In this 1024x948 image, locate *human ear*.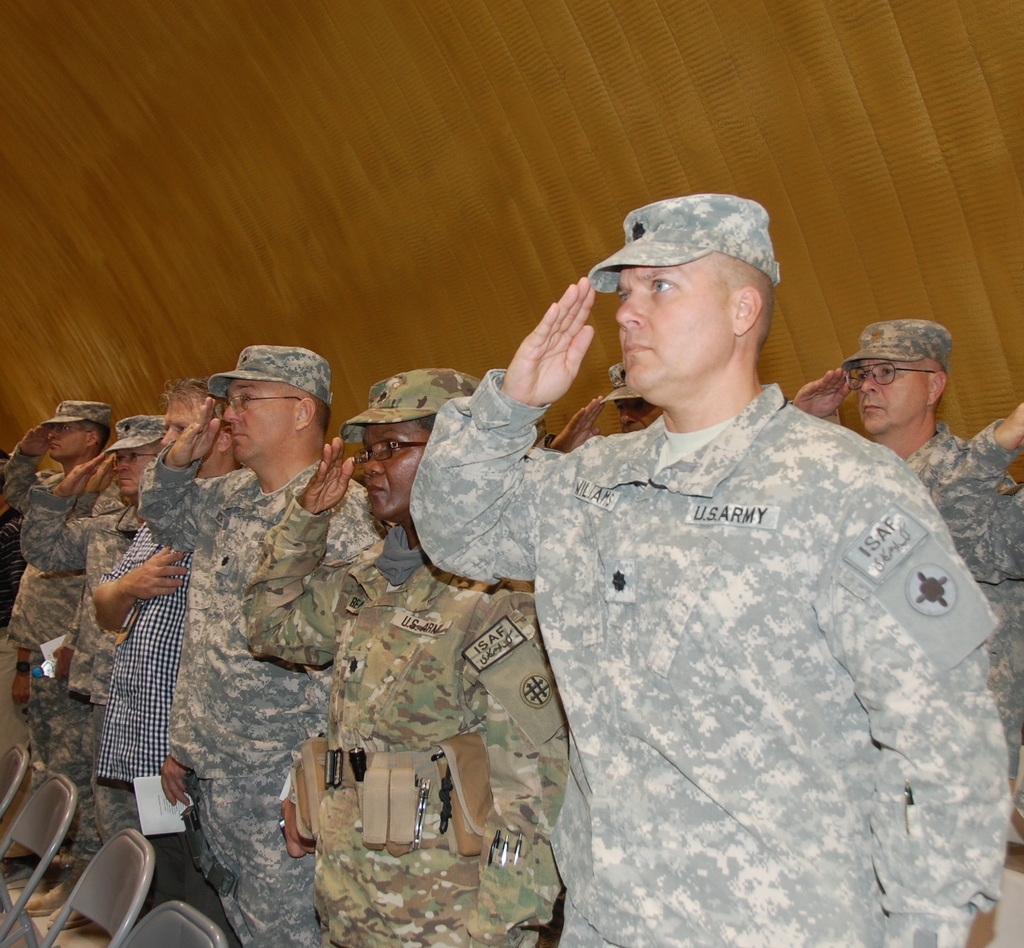
Bounding box: region(735, 286, 763, 334).
